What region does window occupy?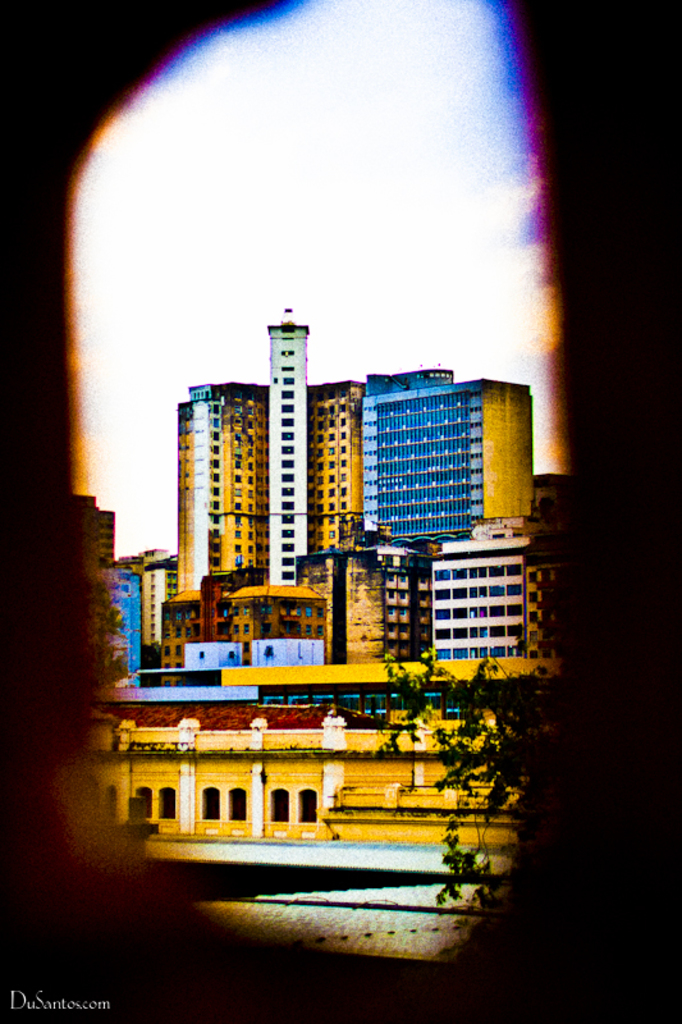
[293,782,321,819].
